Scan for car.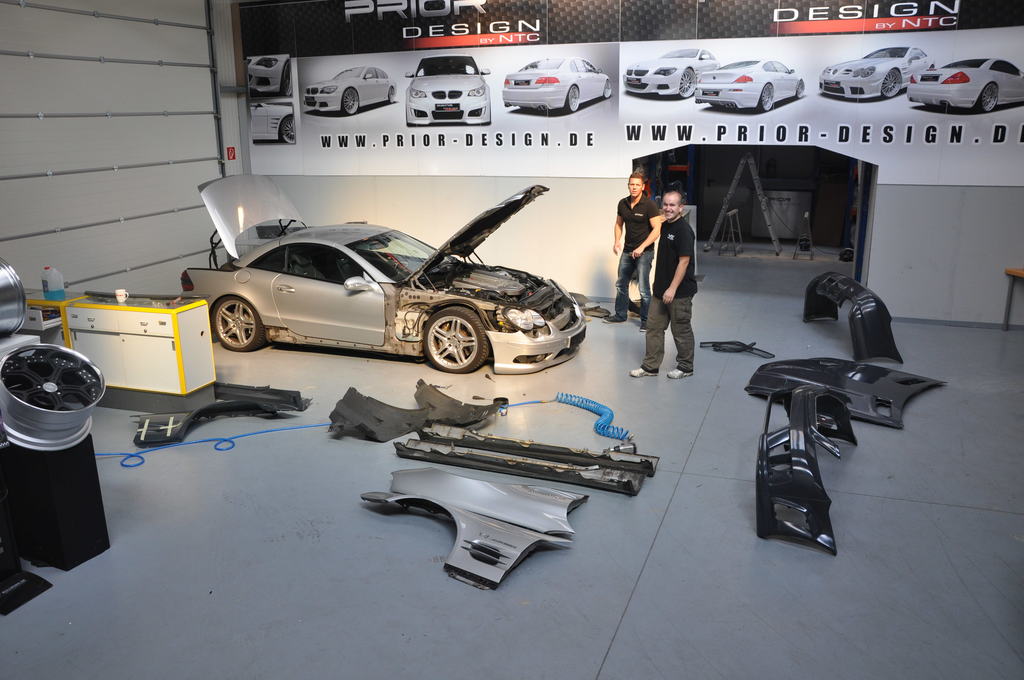
Scan result: Rect(305, 67, 397, 118).
